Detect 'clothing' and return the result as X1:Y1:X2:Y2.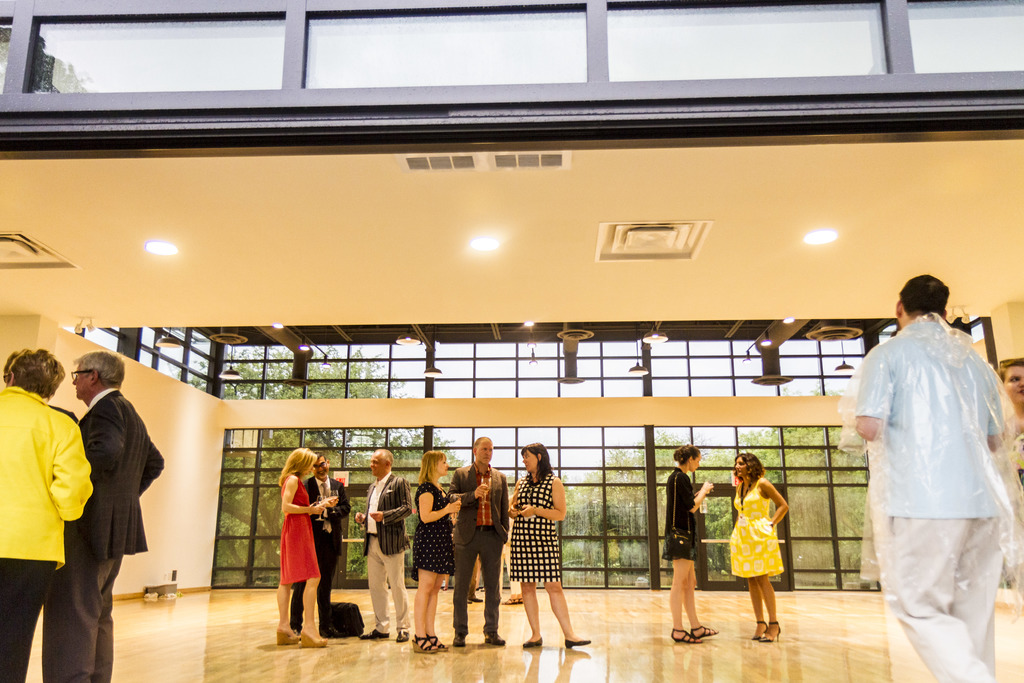
0:383:99:682.
